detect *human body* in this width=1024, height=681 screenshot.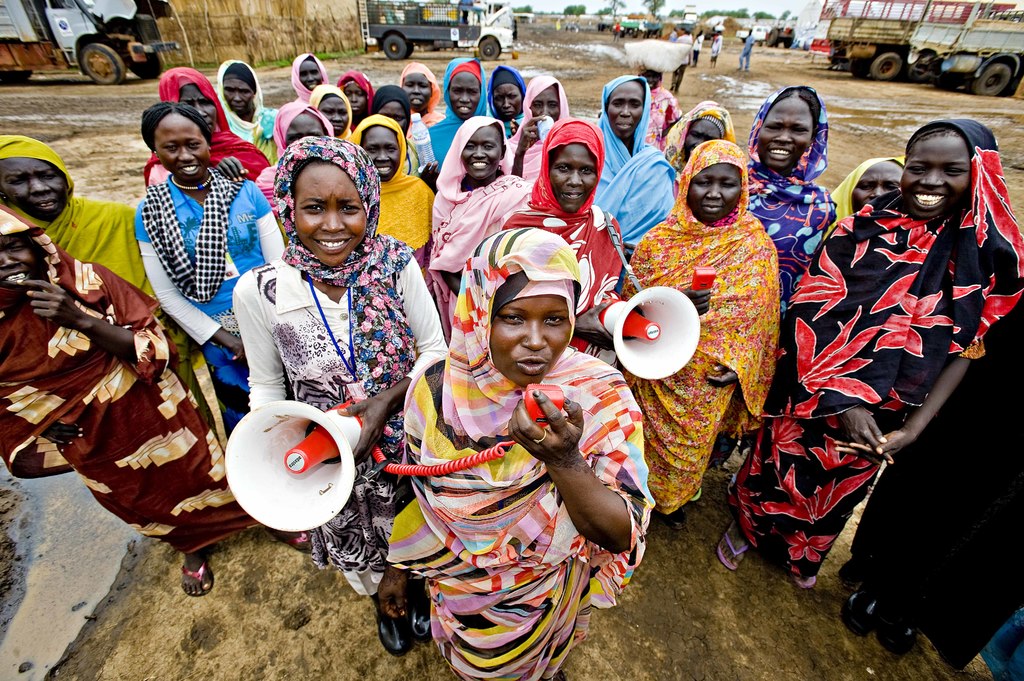
Detection: <region>483, 67, 522, 132</region>.
